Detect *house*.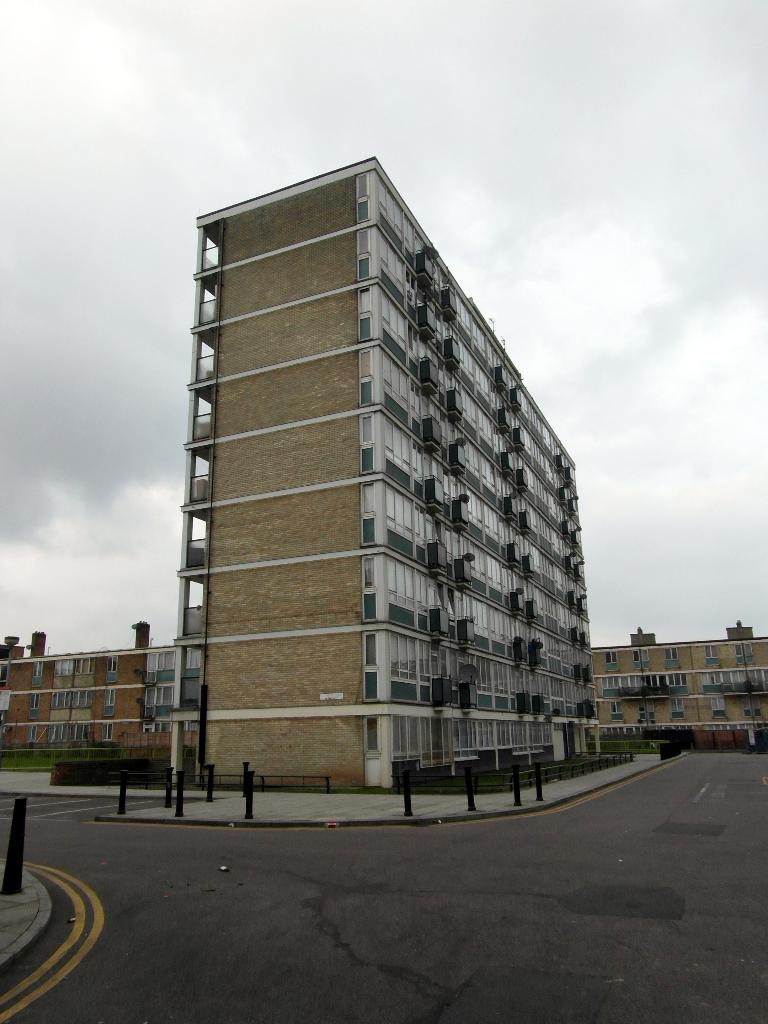
Detected at bbox=[163, 150, 604, 792].
